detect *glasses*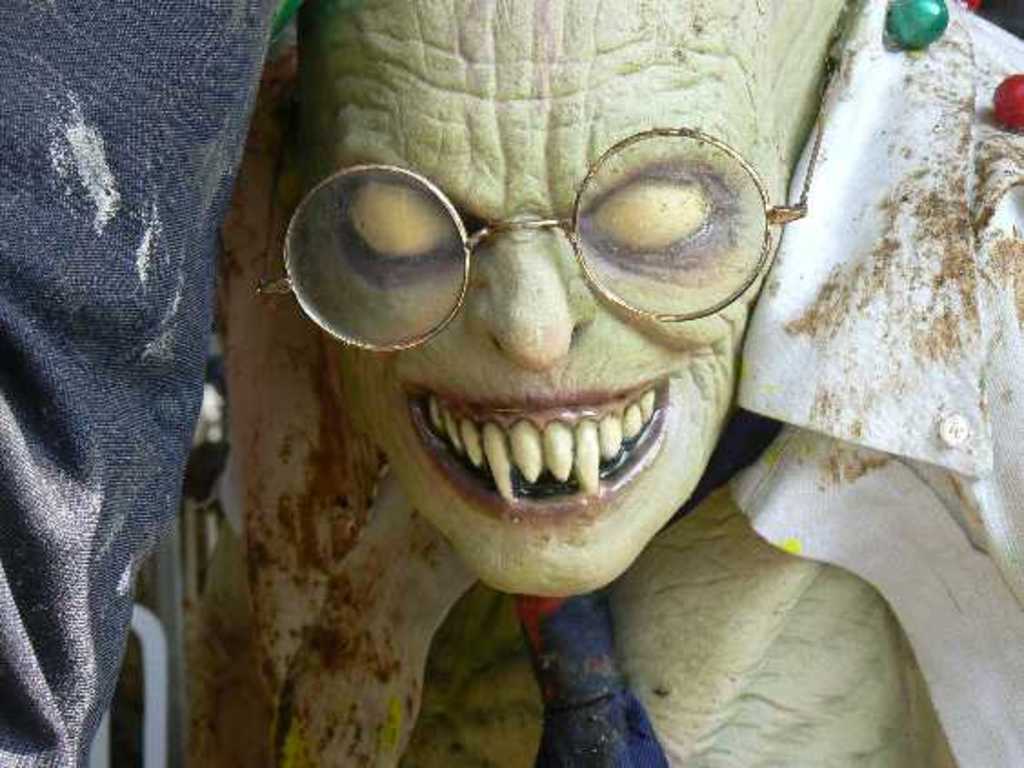
bbox(251, 111, 829, 355)
